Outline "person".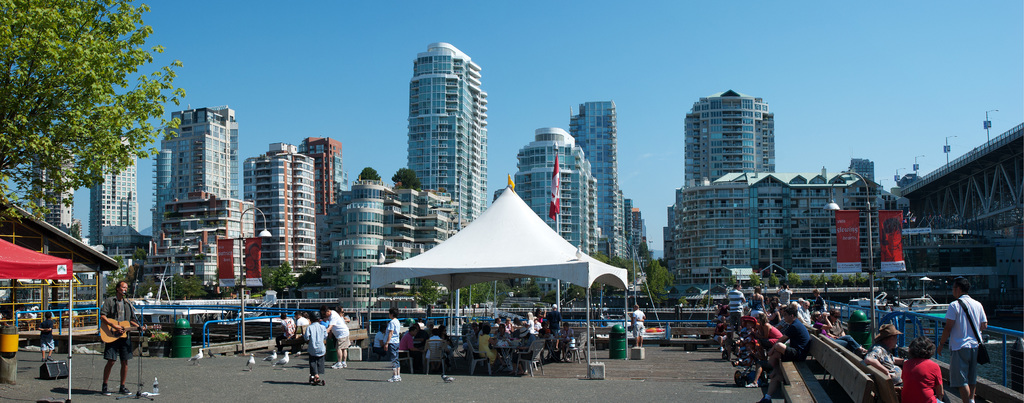
Outline: select_region(797, 305, 819, 330).
